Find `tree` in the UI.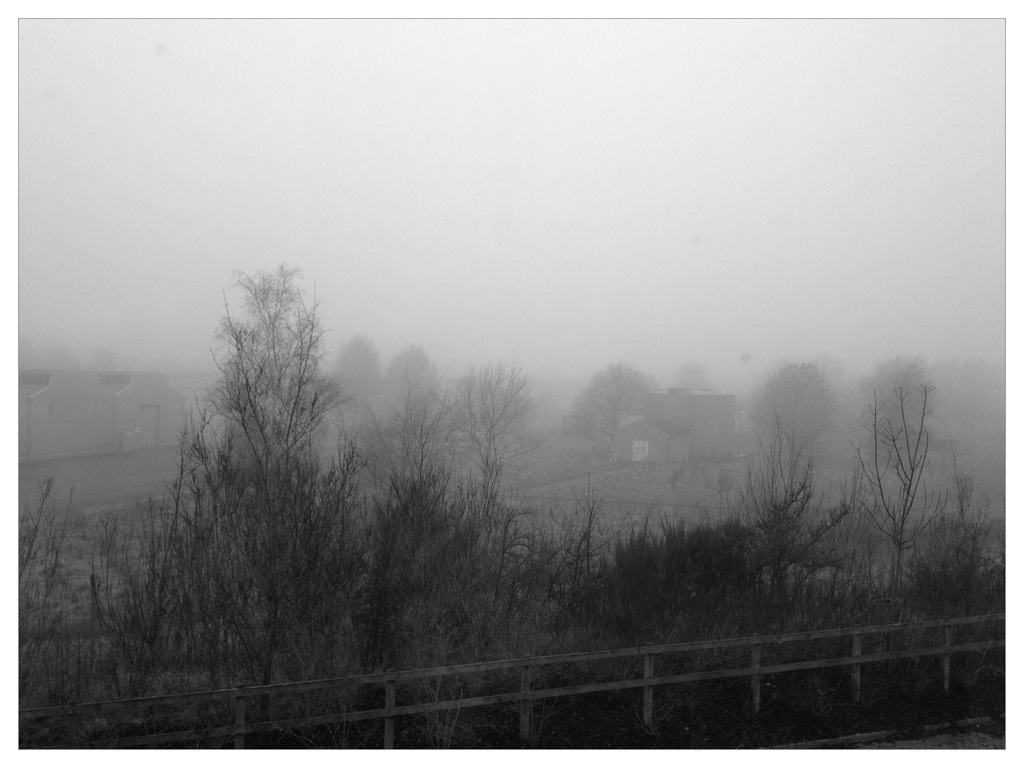
UI element at (567, 358, 662, 457).
